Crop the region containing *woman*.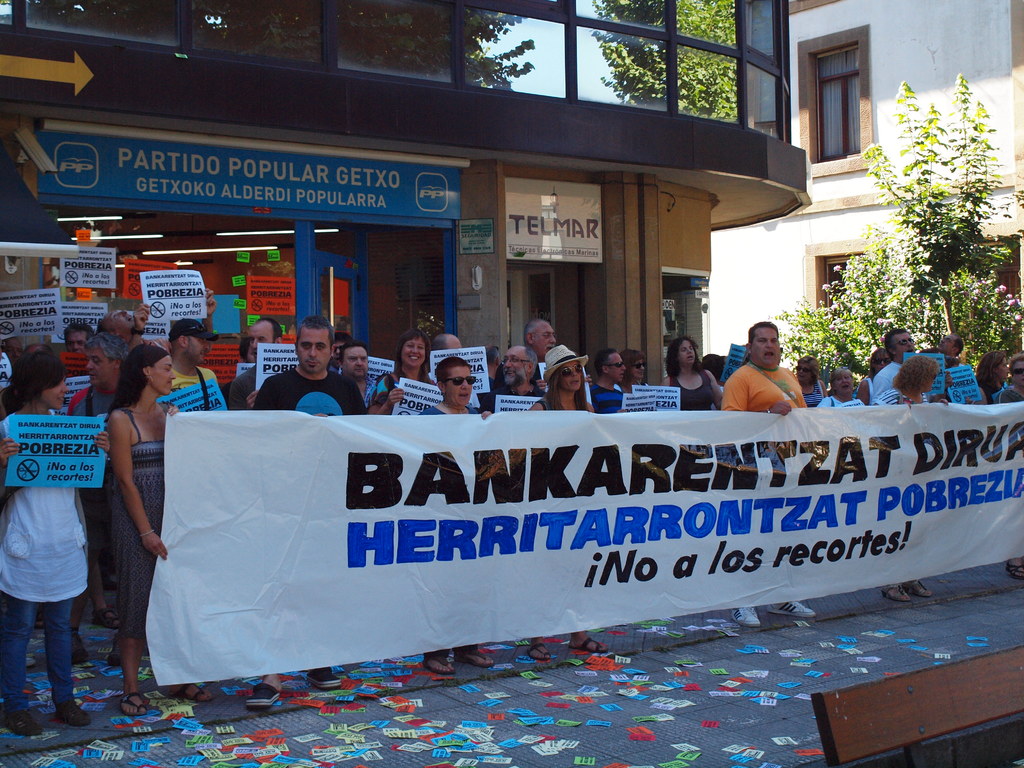
Crop region: locate(821, 366, 872, 407).
